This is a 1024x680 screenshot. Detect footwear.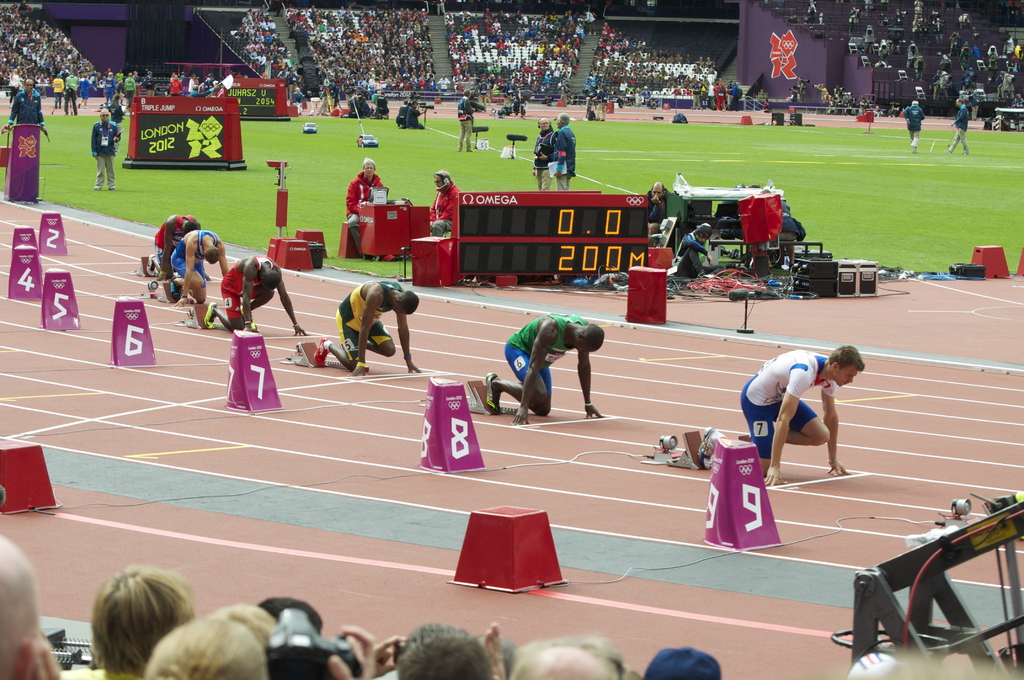
(x1=169, y1=275, x2=185, y2=299).
